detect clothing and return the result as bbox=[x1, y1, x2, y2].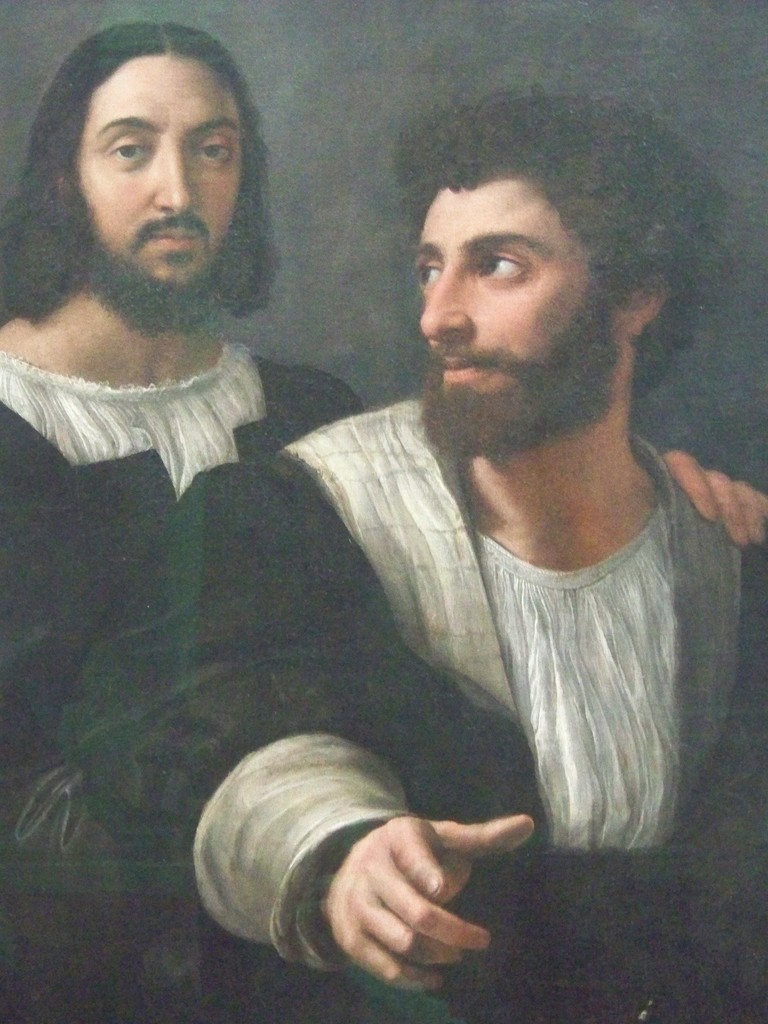
bbox=[65, 397, 767, 1023].
